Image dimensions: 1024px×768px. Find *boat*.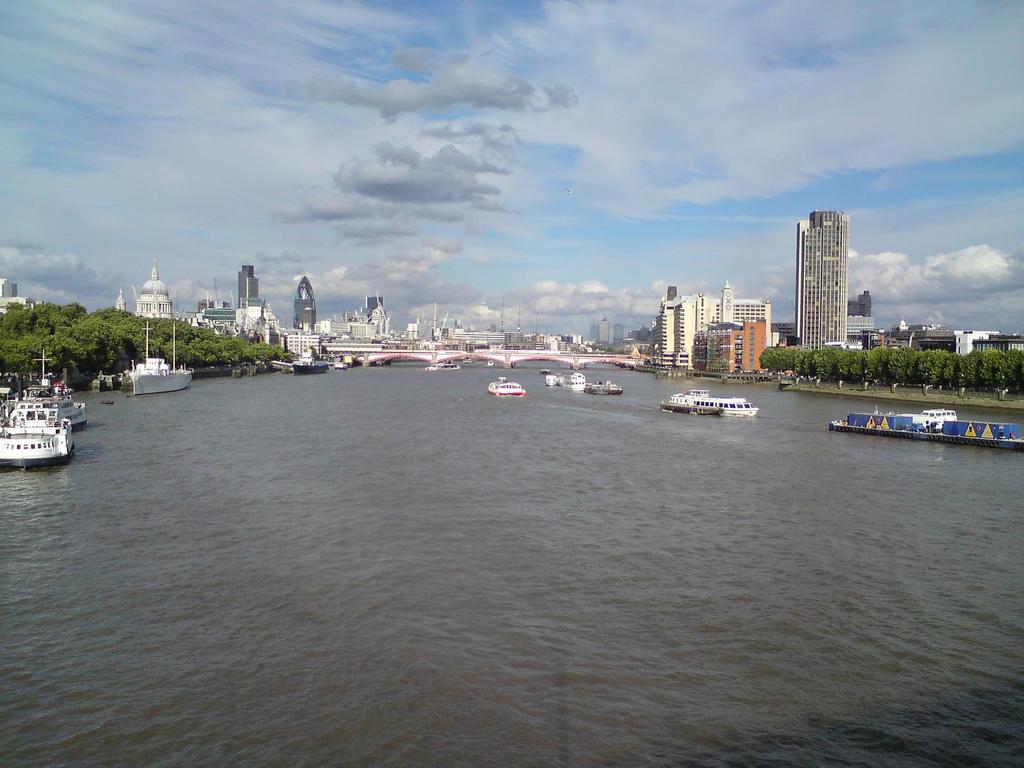
x1=427 y1=356 x2=460 y2=374.
